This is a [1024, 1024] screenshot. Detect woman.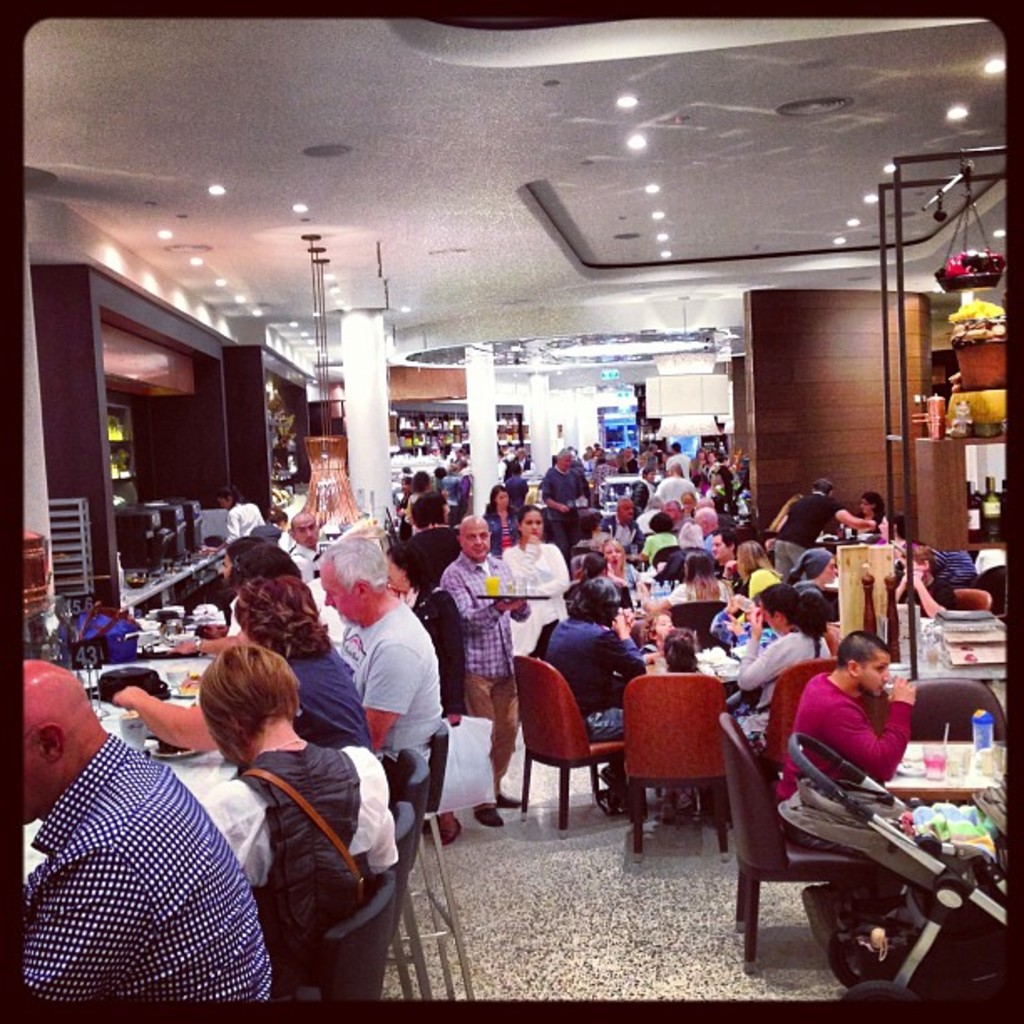
[599, 544, 641, 591].
